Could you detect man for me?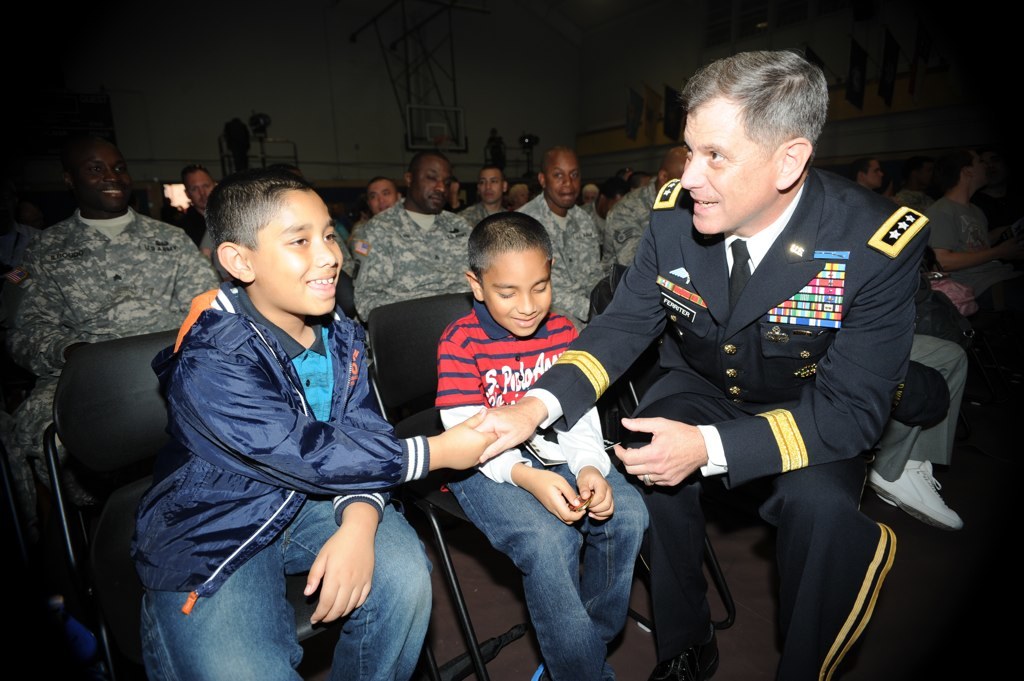
Detection result: bbox=(602, 143, 690, 266).
